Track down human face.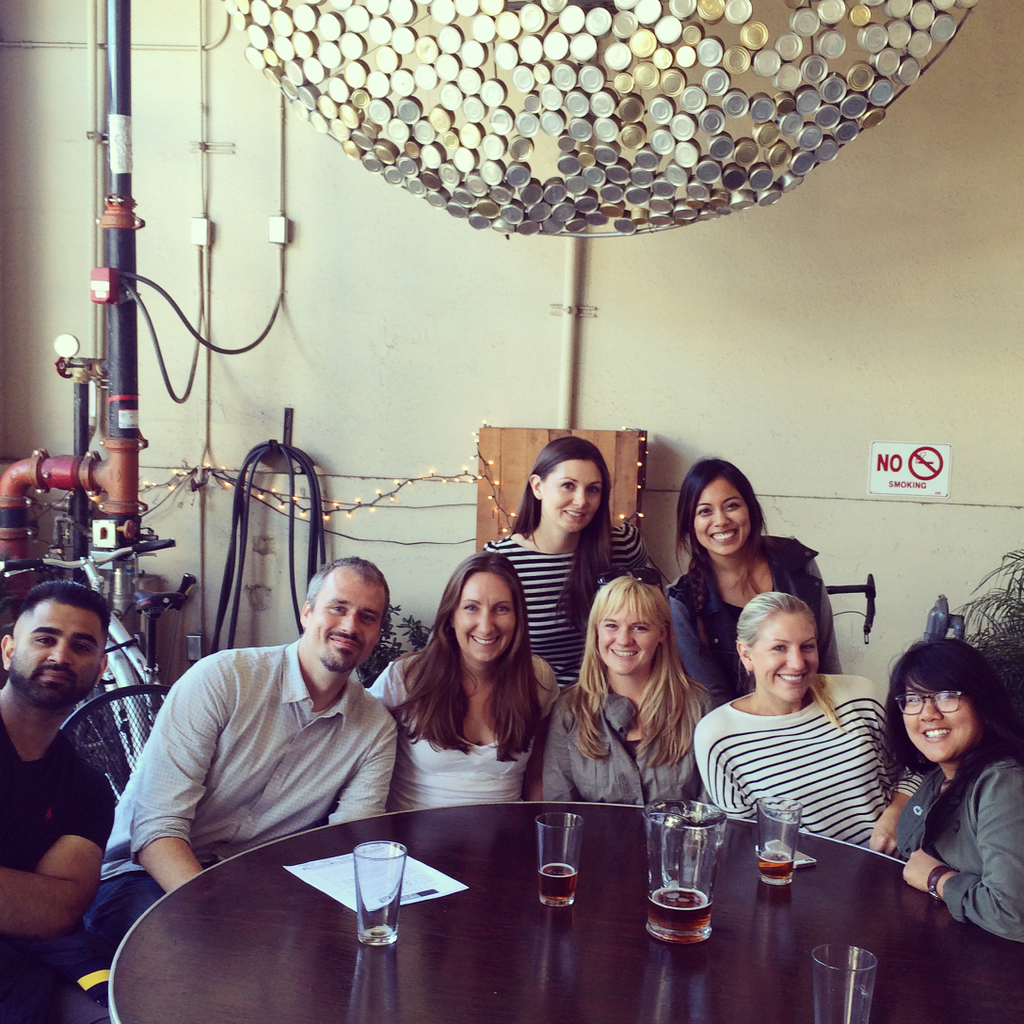
Tracked to 903, 681, 977, 760.
